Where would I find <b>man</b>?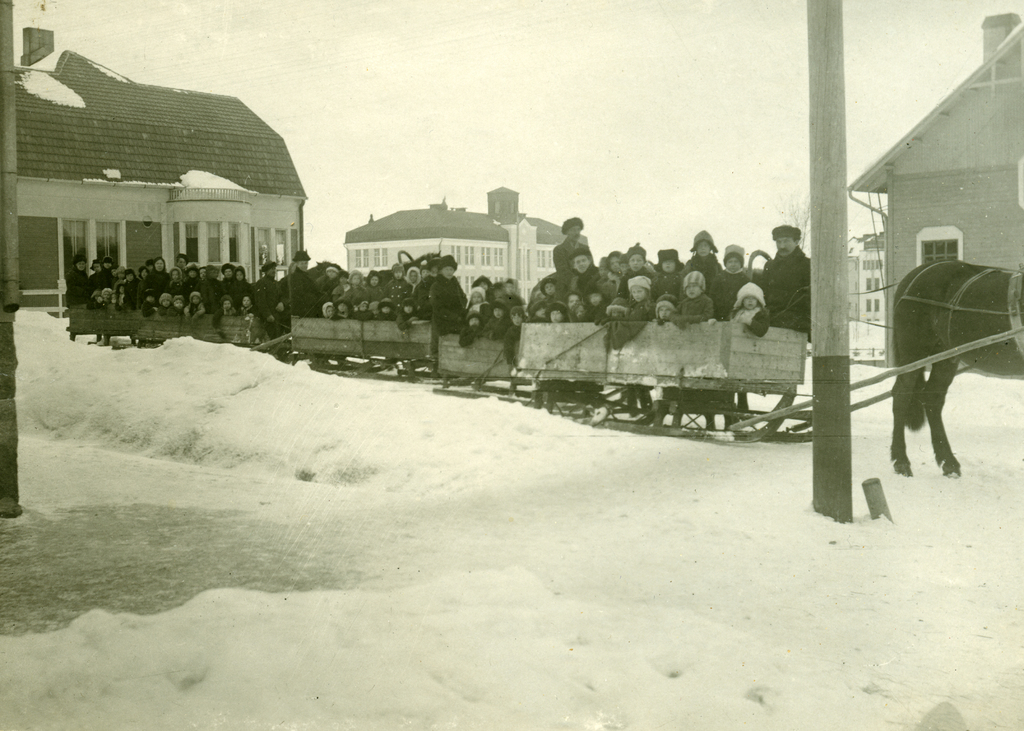
At select_region(286, 248, 316, 314).
